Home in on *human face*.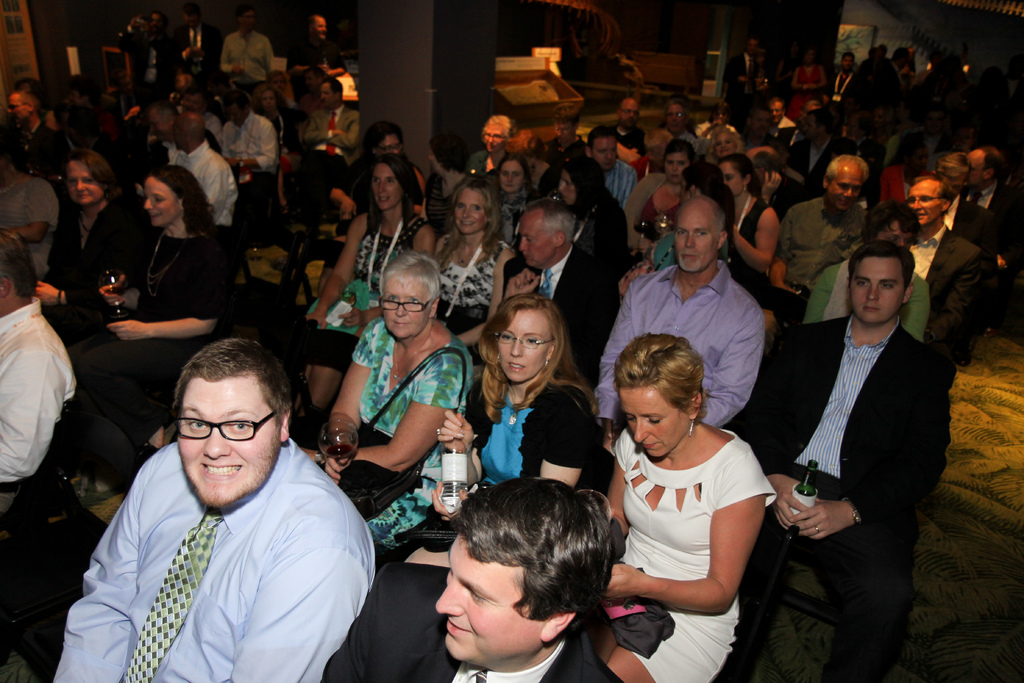
Homed in at select_region(484, 124, 508, 154).
